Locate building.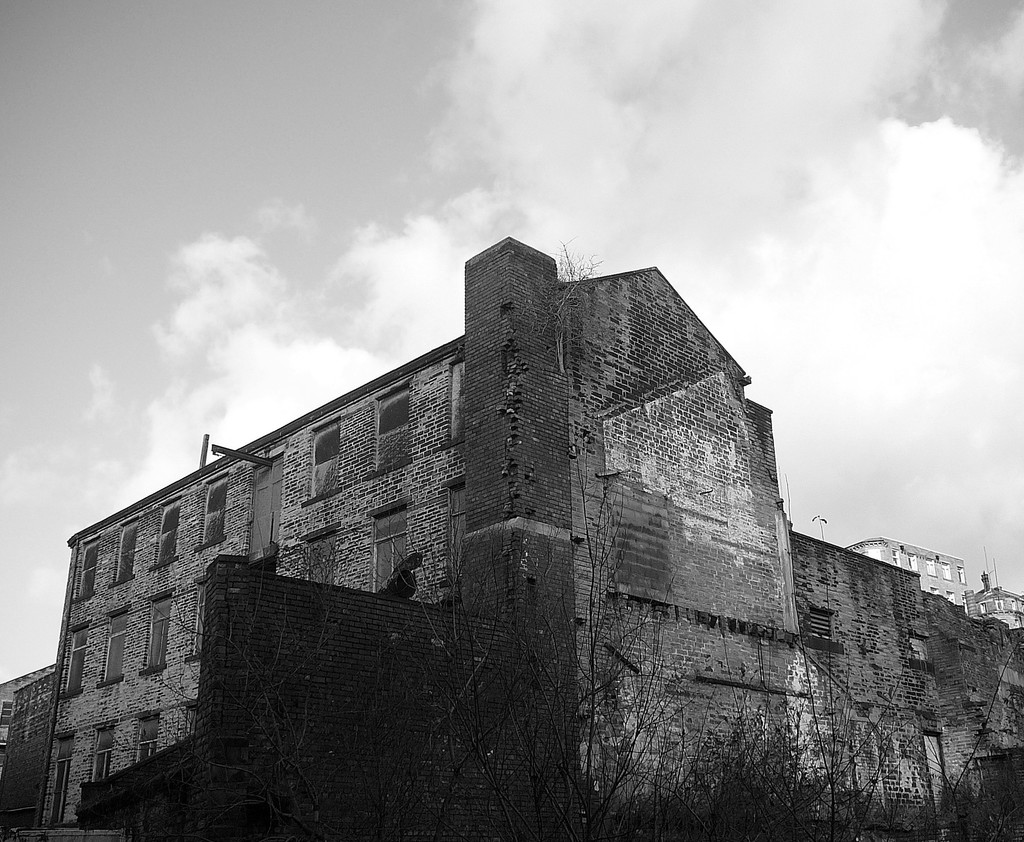
Bounding box: Rect(1, 668, 56, 840).
